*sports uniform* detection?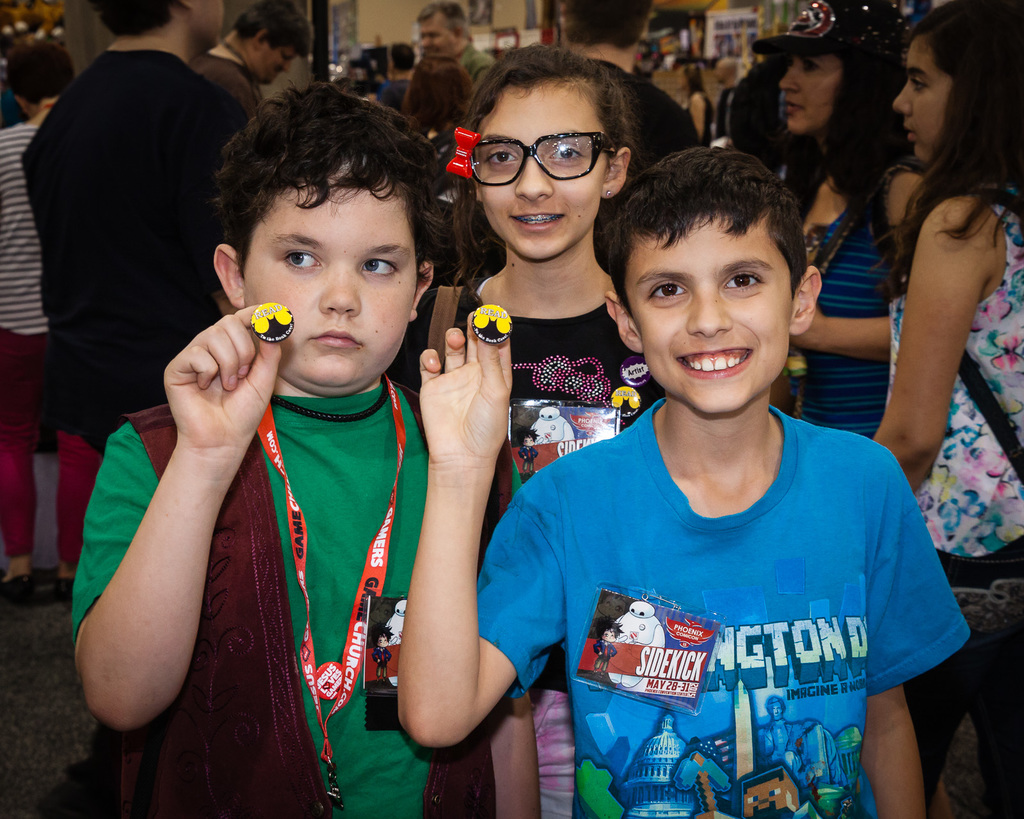
bbox=(783, 162, 875, 442)
